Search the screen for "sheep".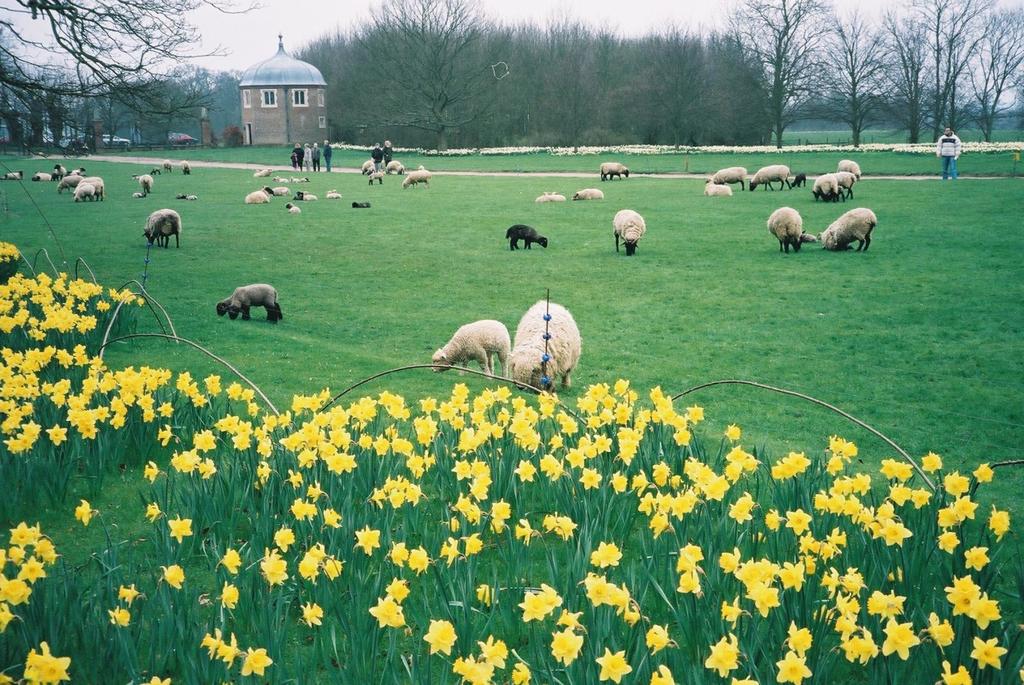
Found at Rect(140, 173, 156, 190).
